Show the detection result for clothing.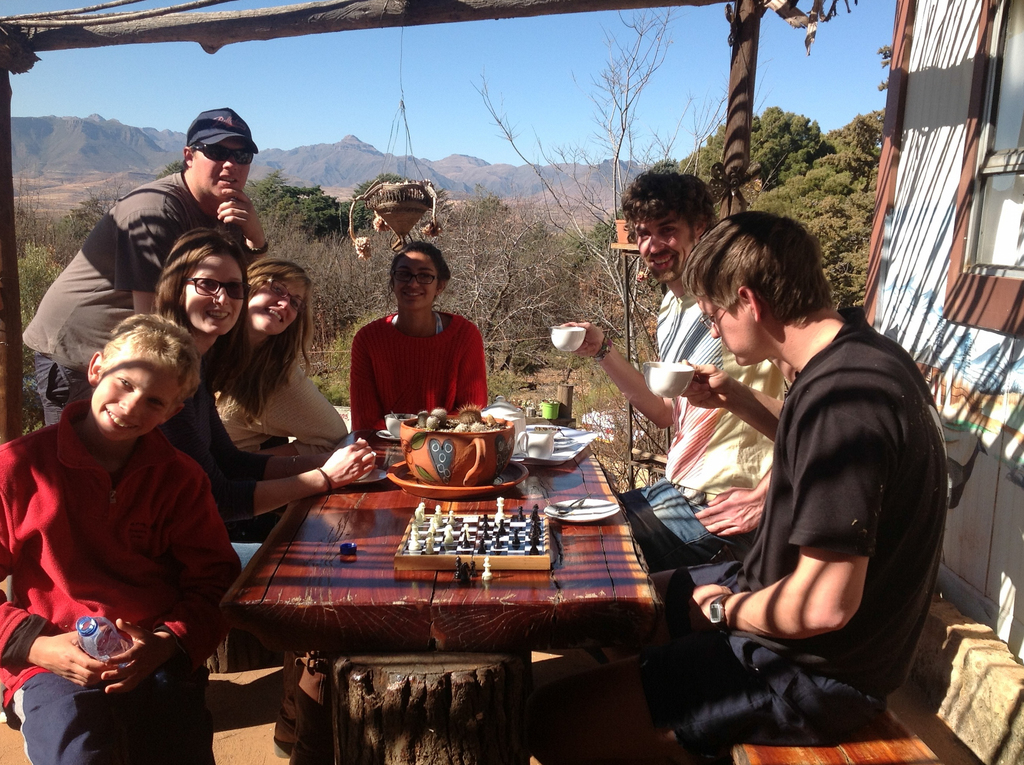
bbox=(208, 352, 352, 455).
